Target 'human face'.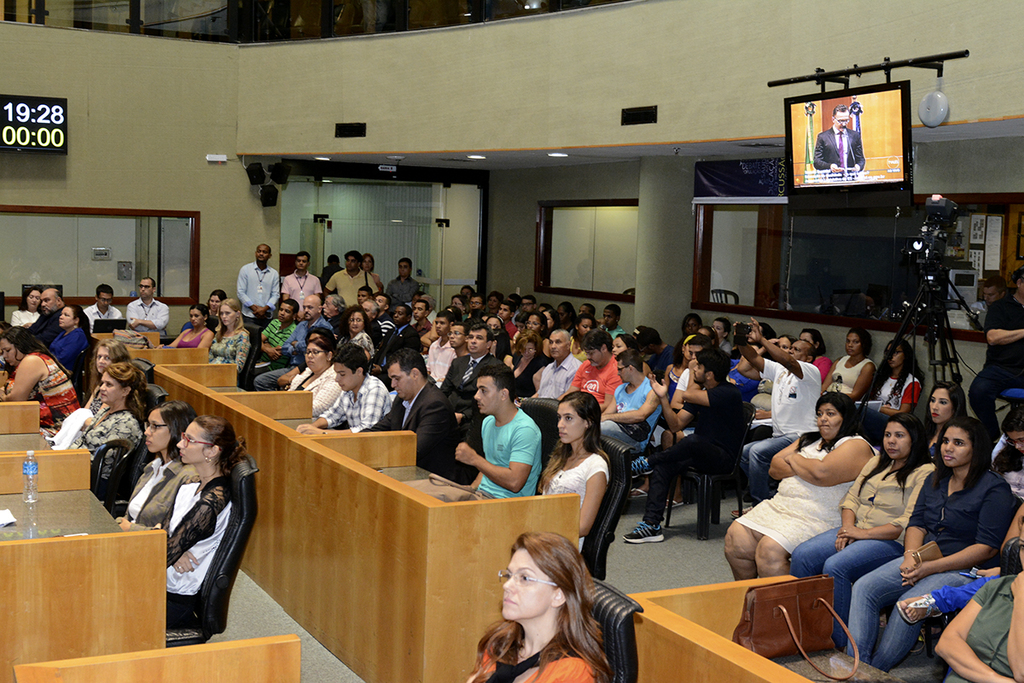
Target region: x1=93, y1=347, x2=111, y2=372.
